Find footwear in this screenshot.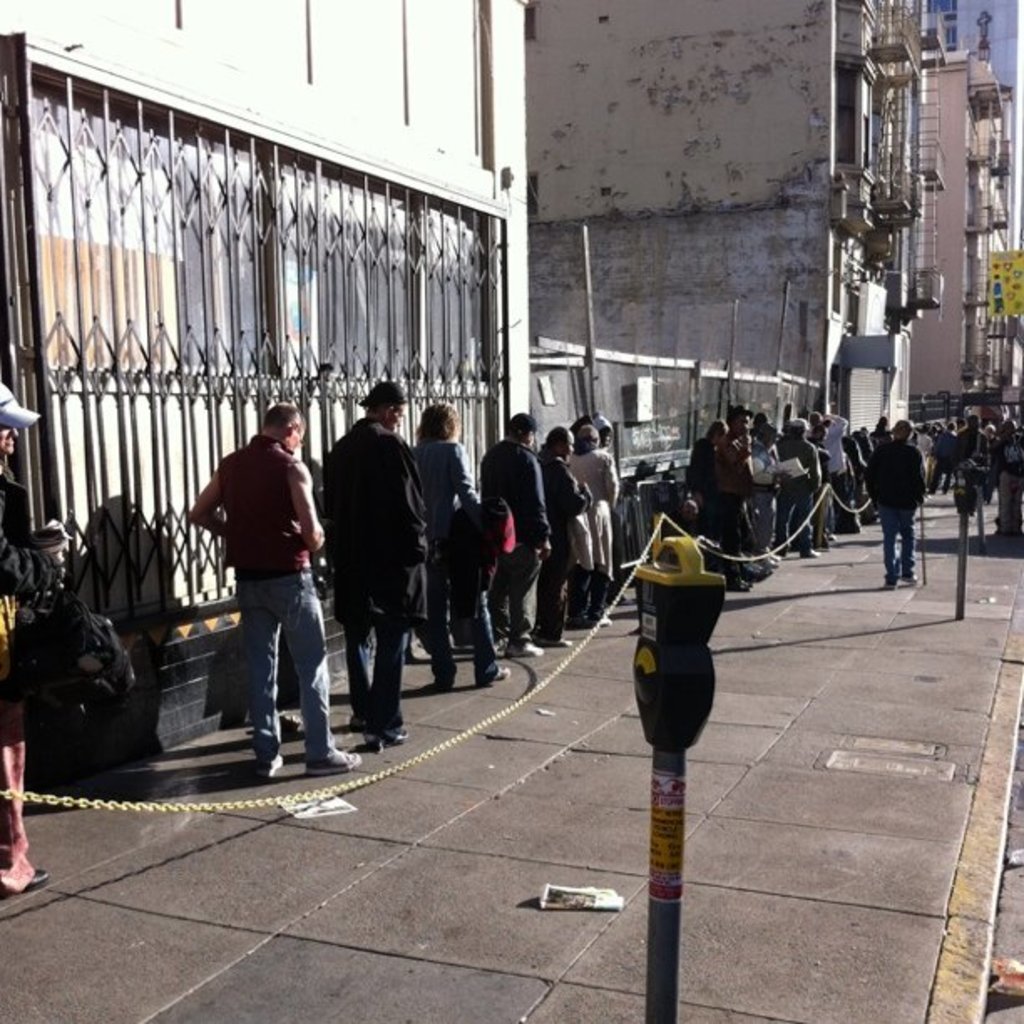
The bounding box for footwear is [left=365, top=728, right=413, bottom=750].
